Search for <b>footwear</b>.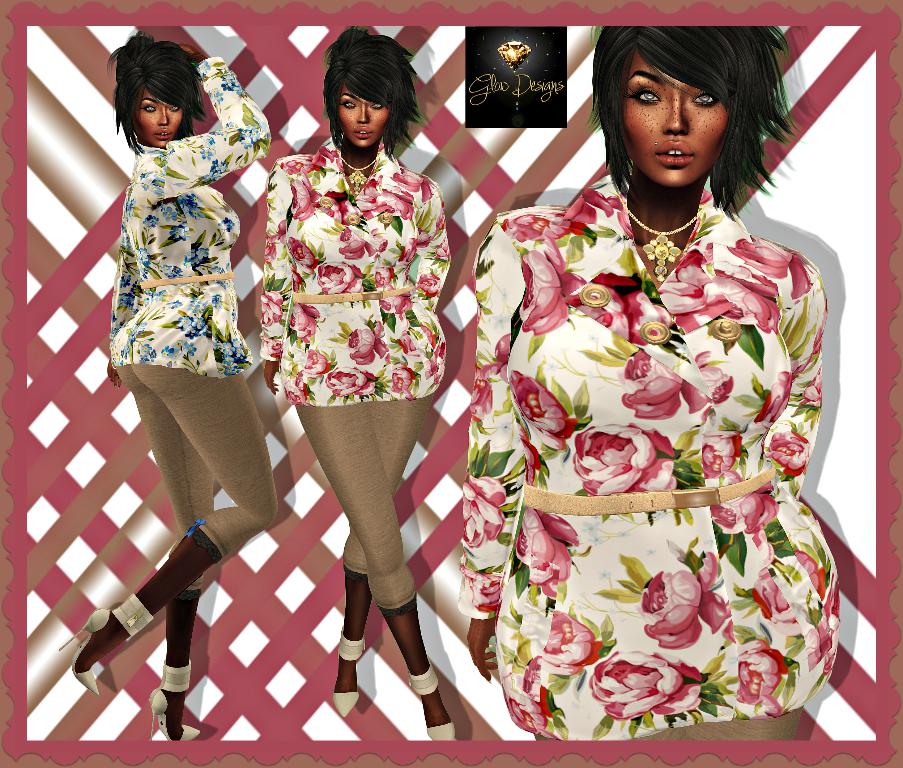
Found at {"x1": 139, "y1": 652, "x2": 202, "y2": 748}.
